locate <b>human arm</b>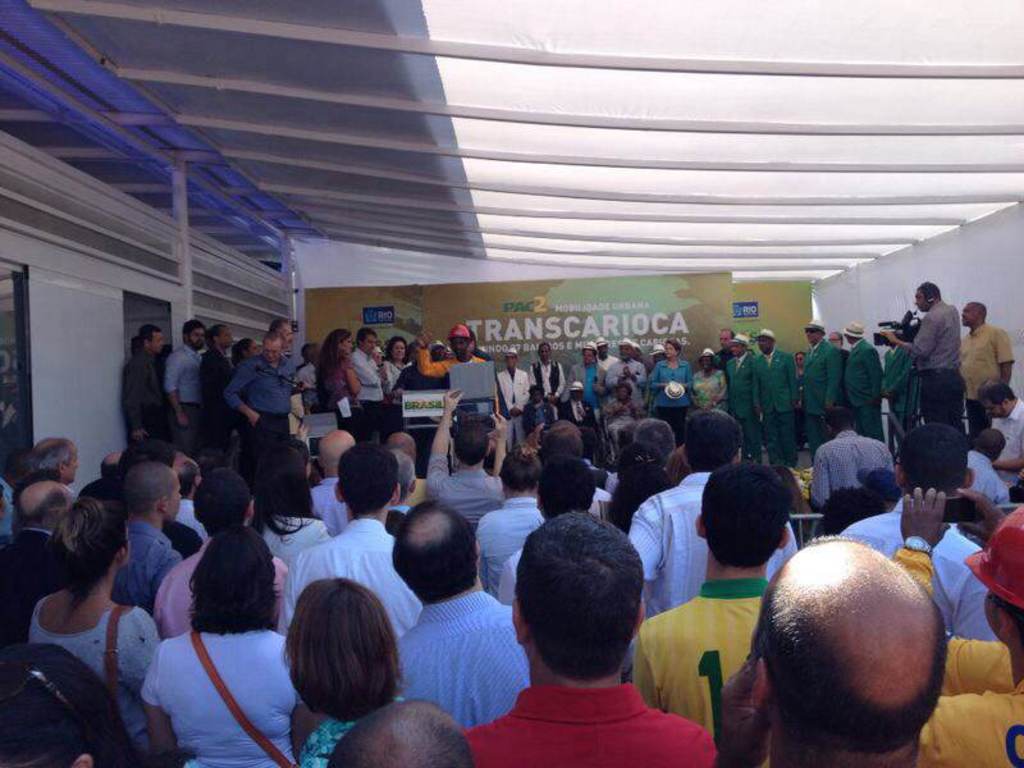
142,650,178,764
